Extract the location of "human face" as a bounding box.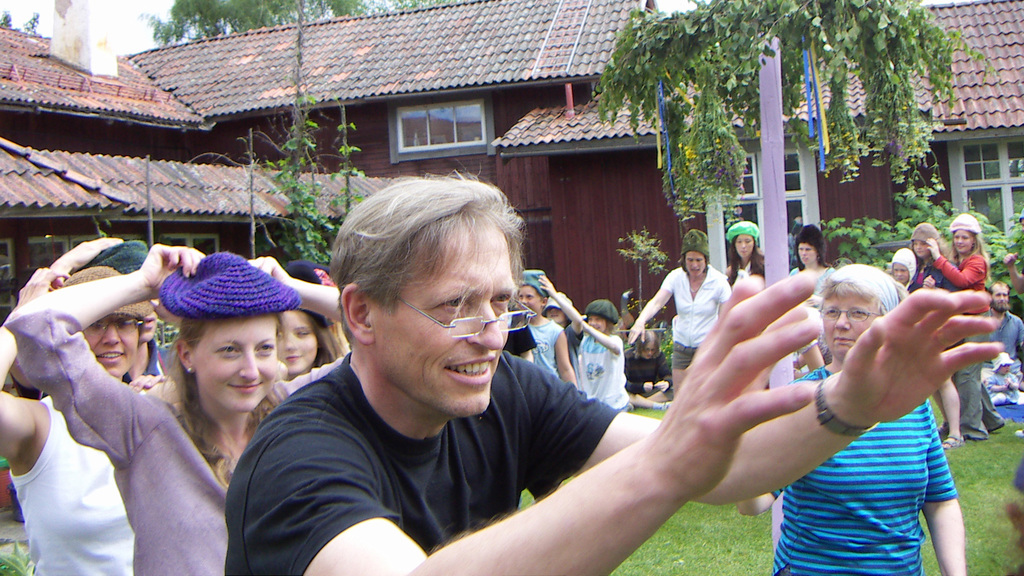
<box>85,314,141,374</box>.
